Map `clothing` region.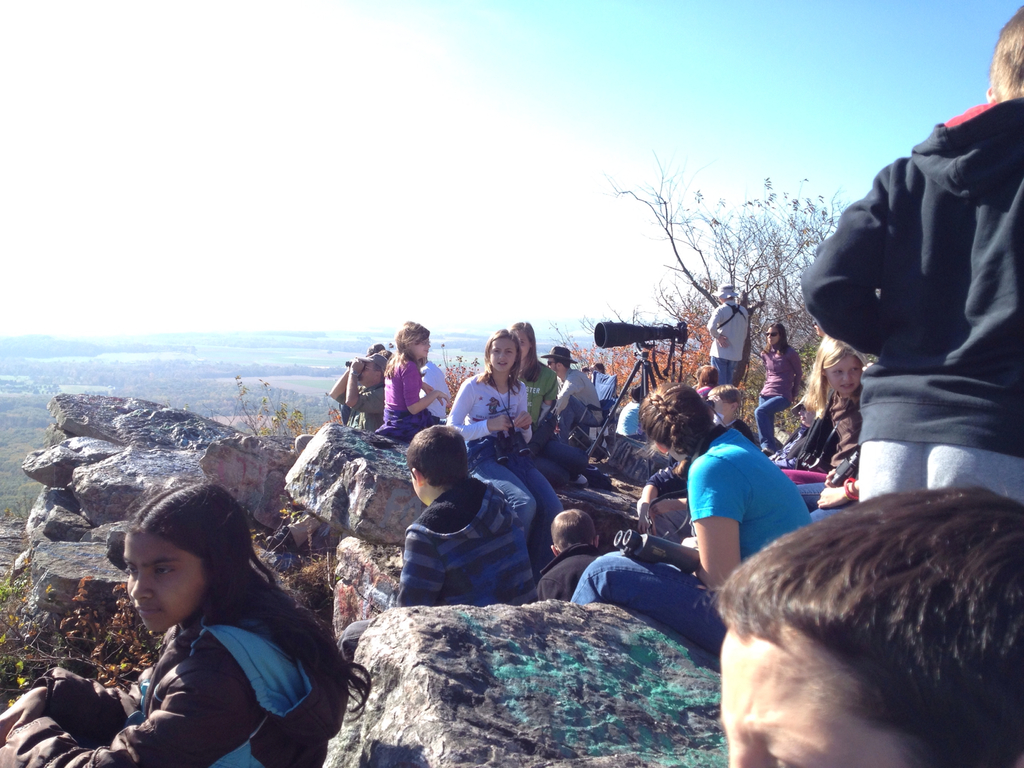
Mapped to region(552, 365, 605, 458).
